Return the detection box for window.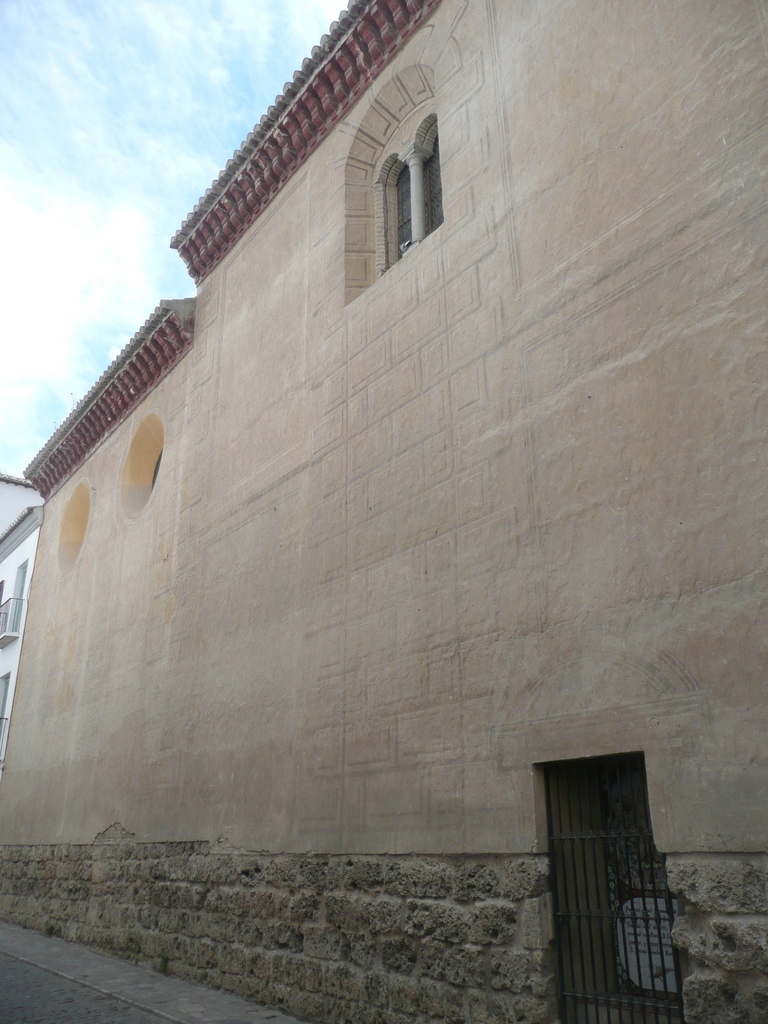
left=363, top=133, right=440, bottom=259.
